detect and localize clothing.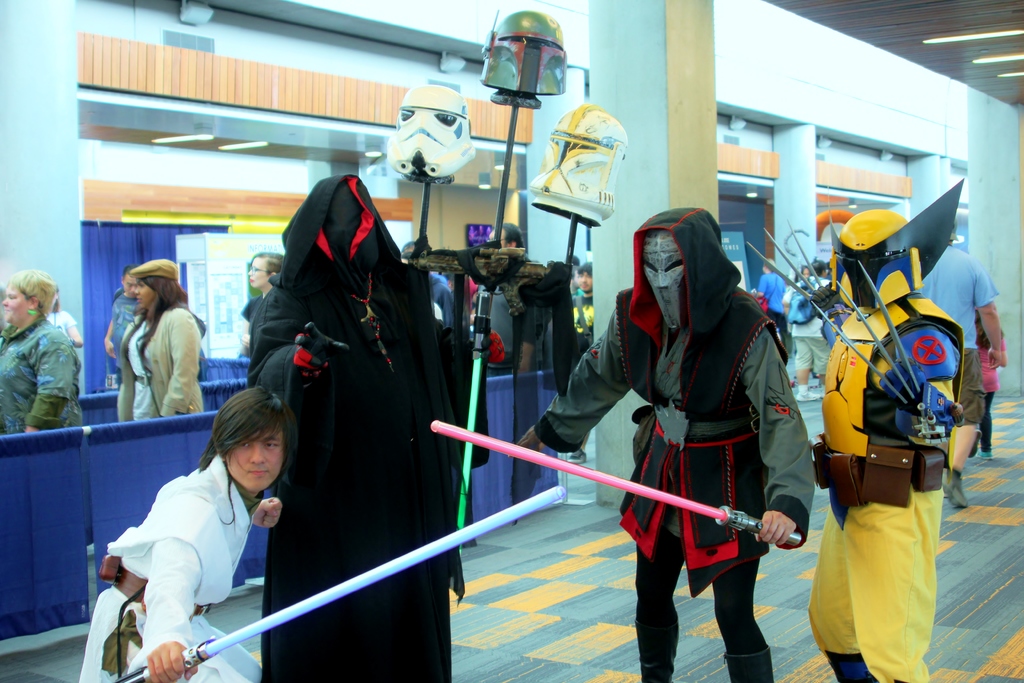
Localized at region(426, 268, 453, 351).
